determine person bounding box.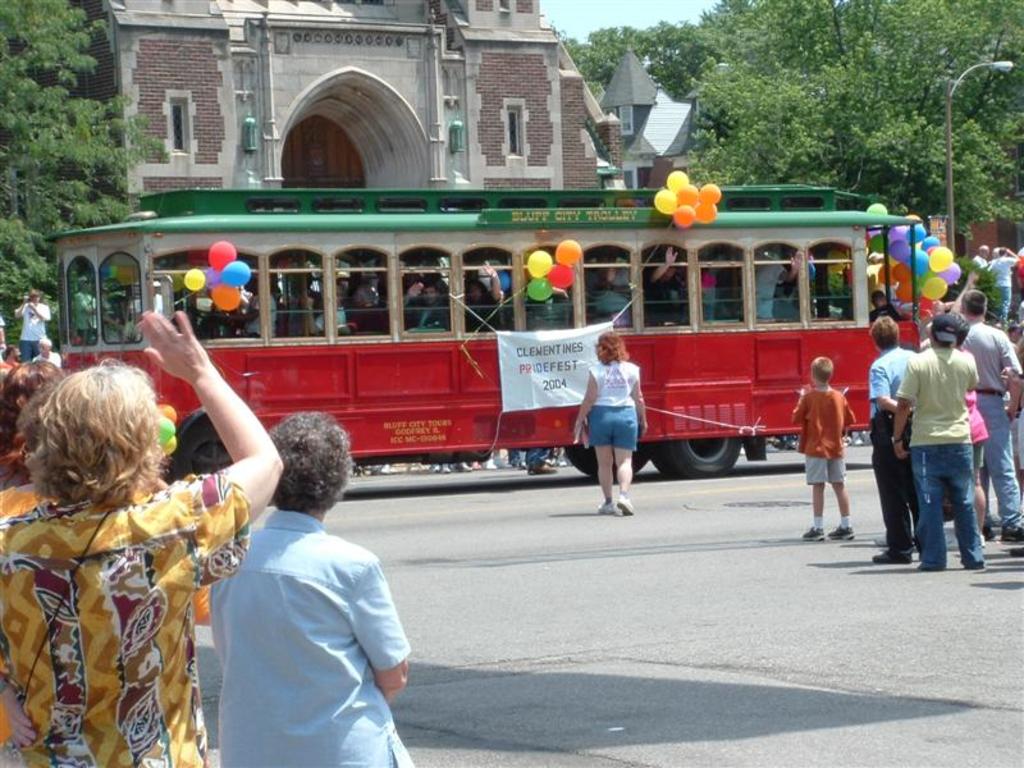
Determined: bbox=(652, 239, 678, 314).
